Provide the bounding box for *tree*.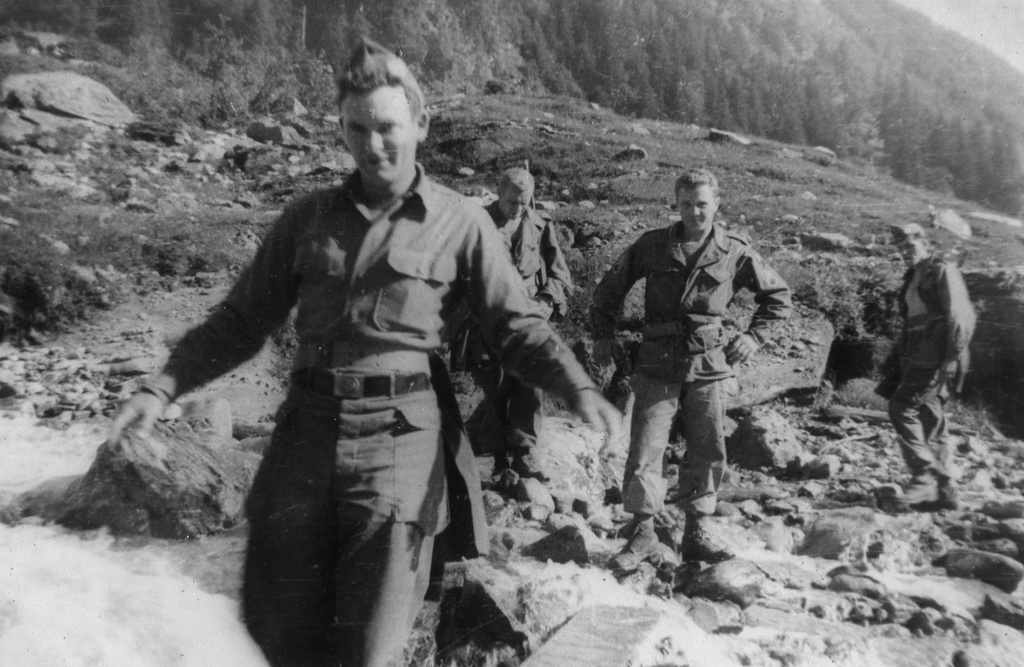
l=803, t=30, r=831, b=141.
